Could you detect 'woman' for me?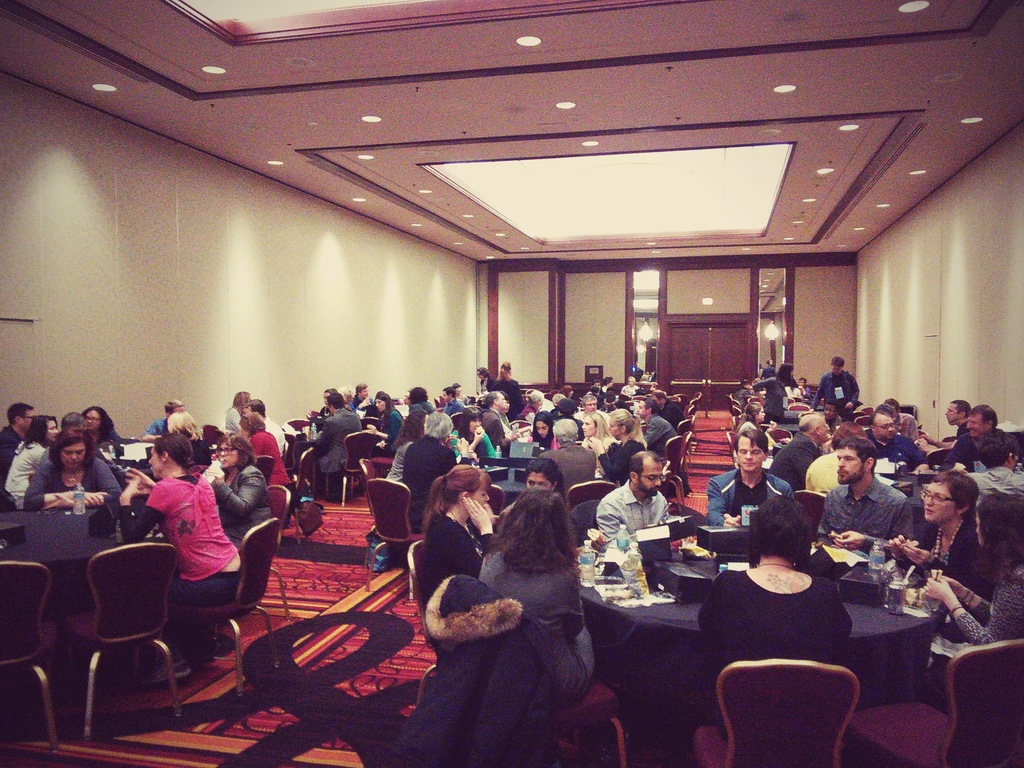
Detection result: Rect(589, 408, 648, 492).
